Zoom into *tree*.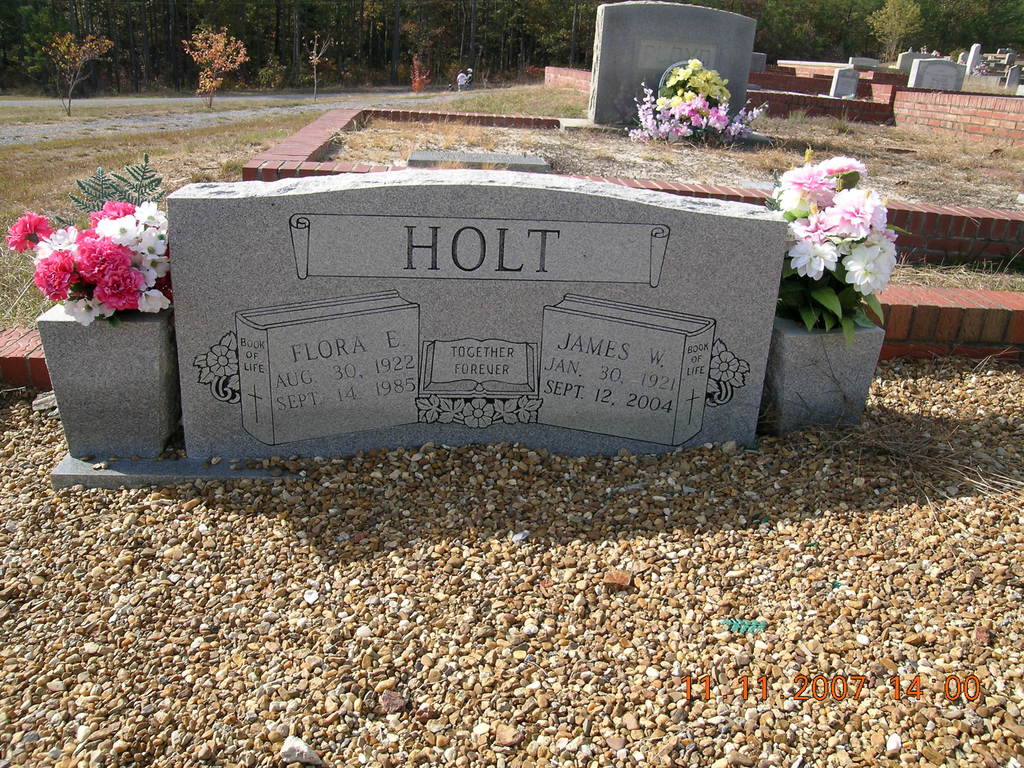
Zoom target: (866,0,924,65).
